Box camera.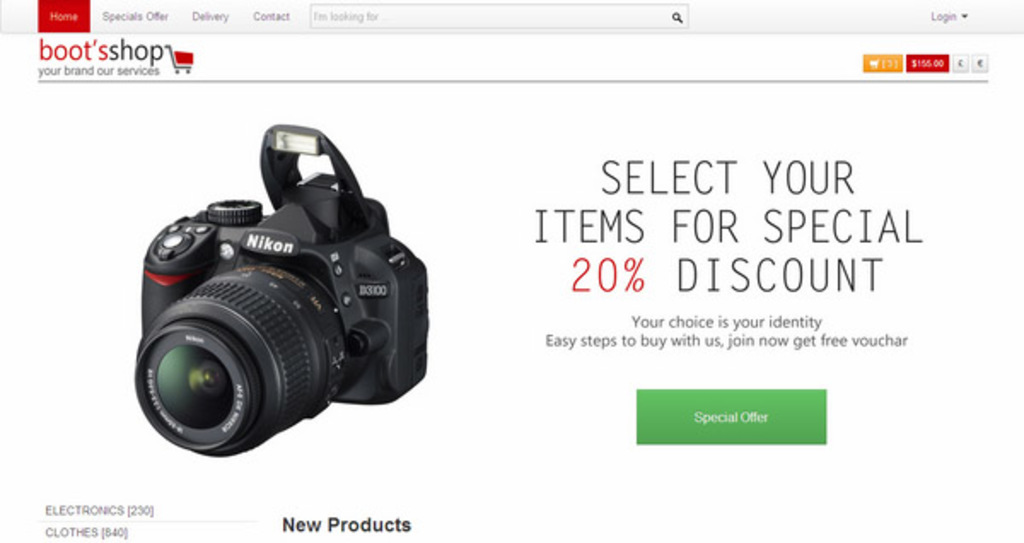
123/120/428/459.
